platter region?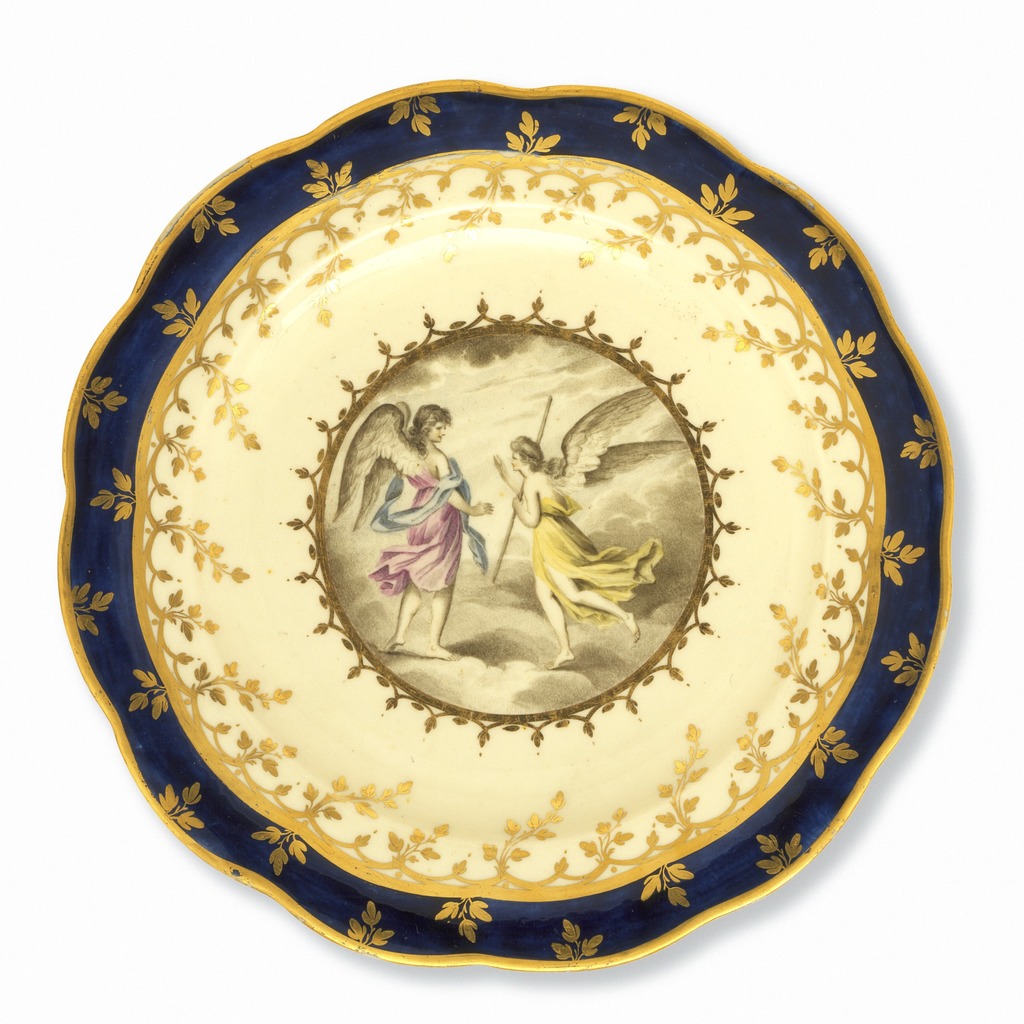
x1=52, y1=76, x2=949, y2=978
